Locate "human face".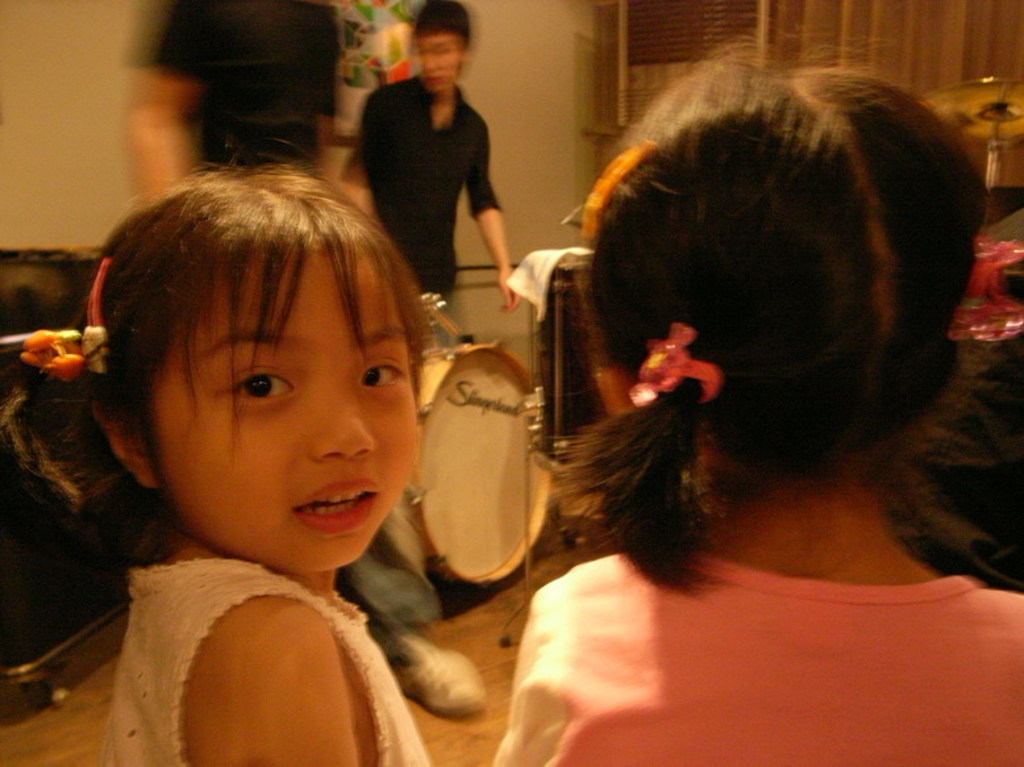
Bounding box: [x1=137, y1=245, x2=422, y2=571].
